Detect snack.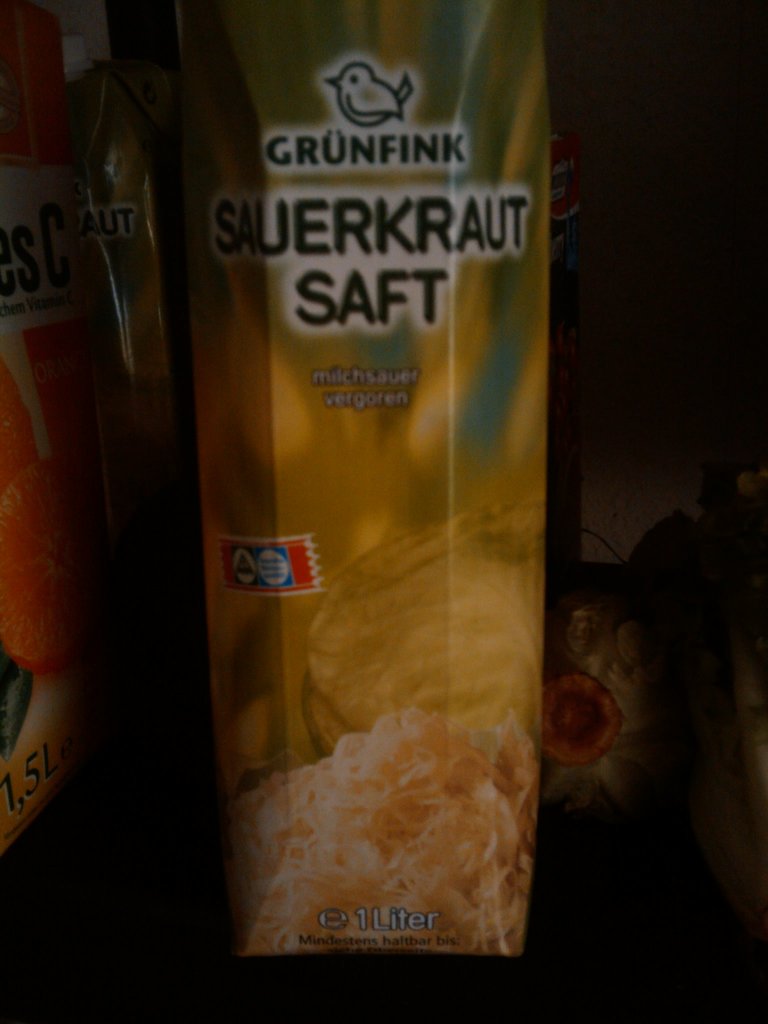
Detected at 210 671 536 963.
